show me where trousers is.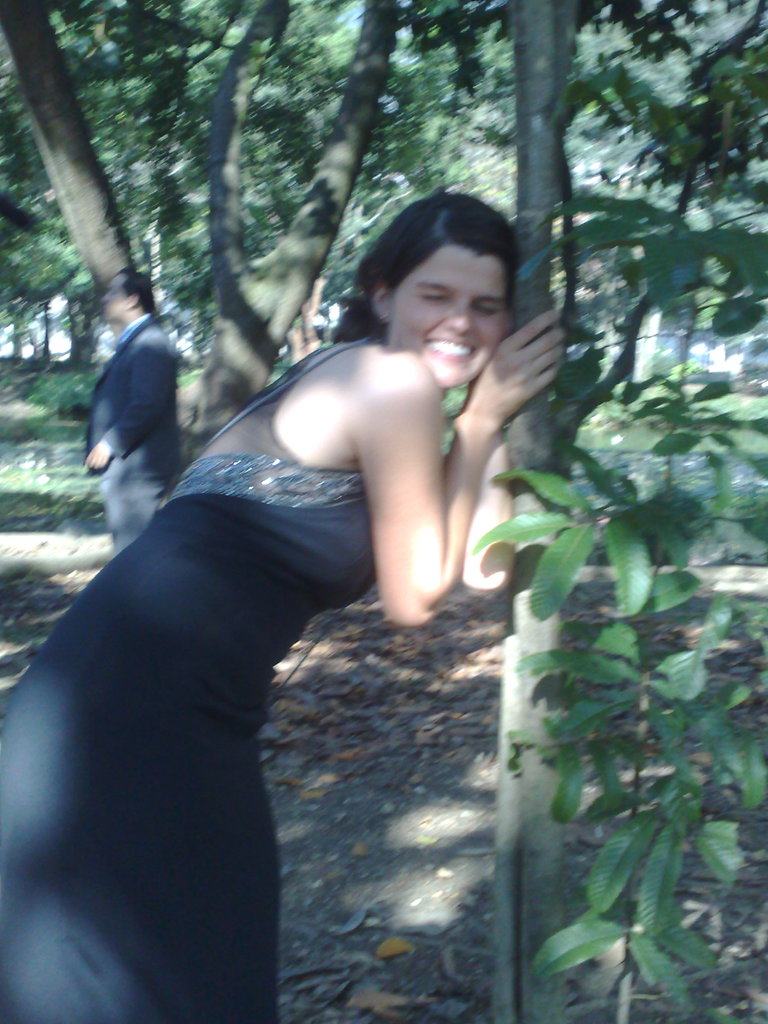
trousers is at [104,490,157,556].
